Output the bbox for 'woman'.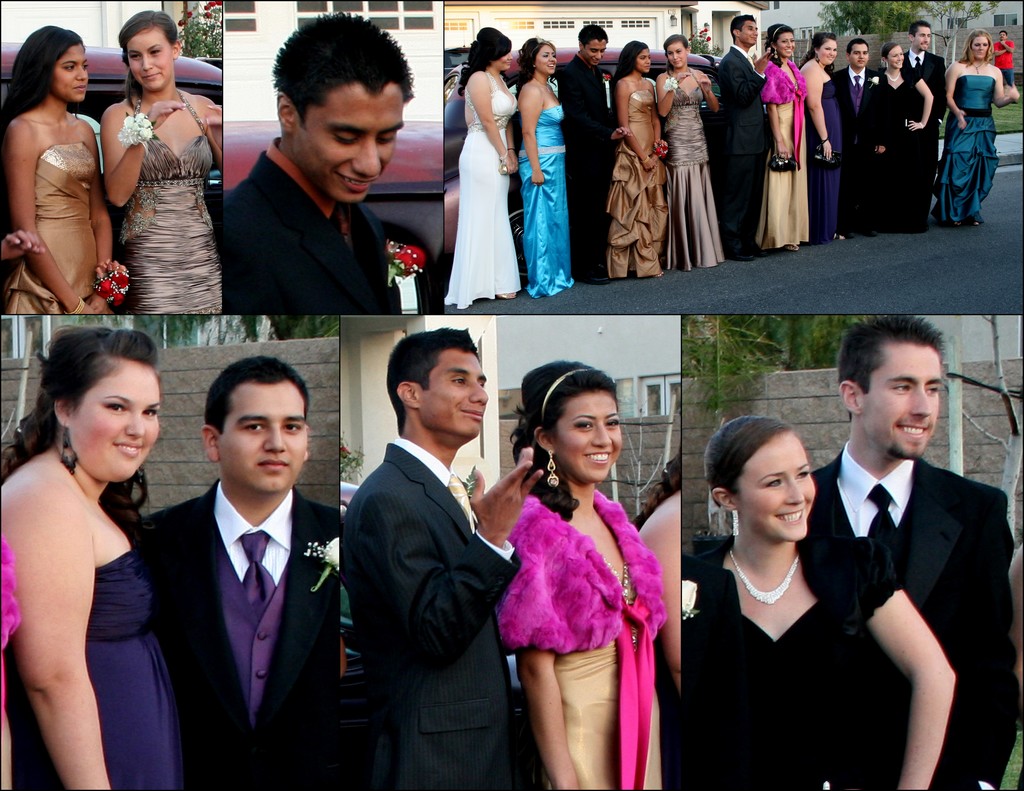
region(444, 5, 527, 323).
